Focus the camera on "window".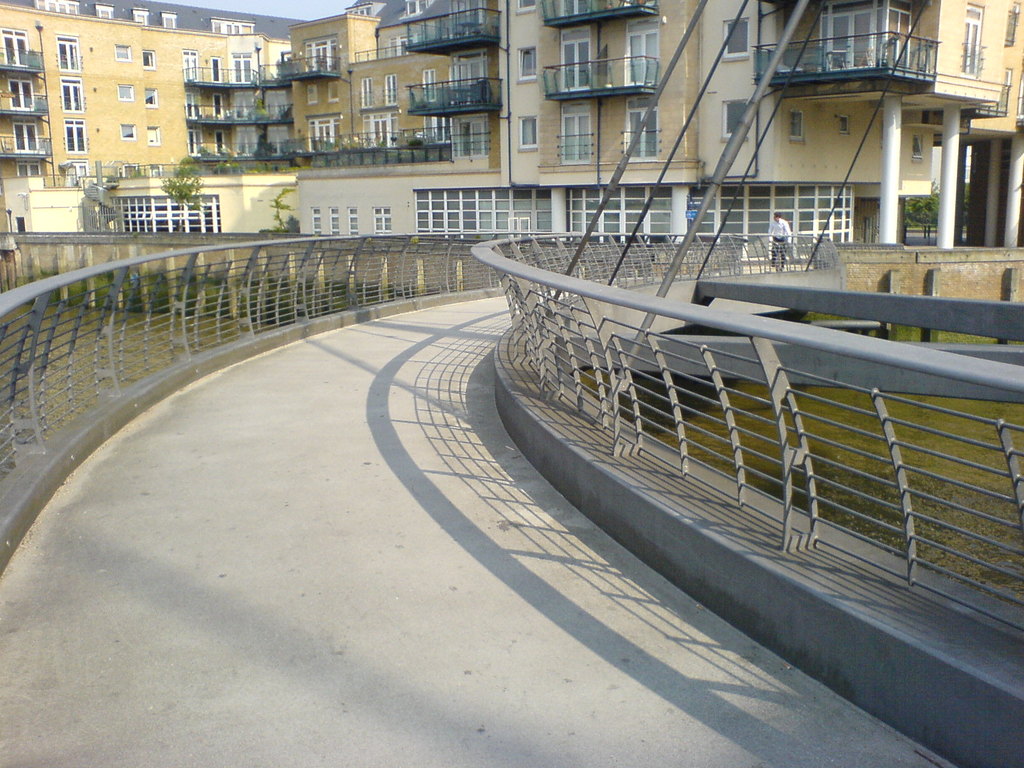
Focus region: box=[145, 128, 163, 145].
